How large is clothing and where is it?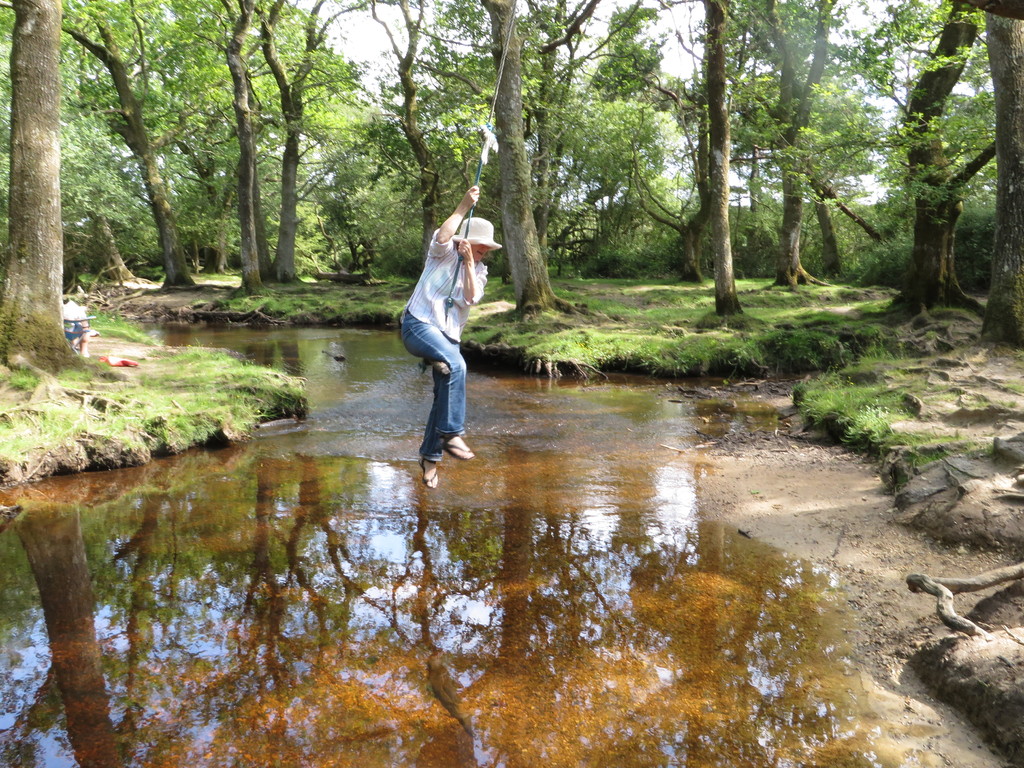
Bounding box: BBox(400, 193, 493, 460).
